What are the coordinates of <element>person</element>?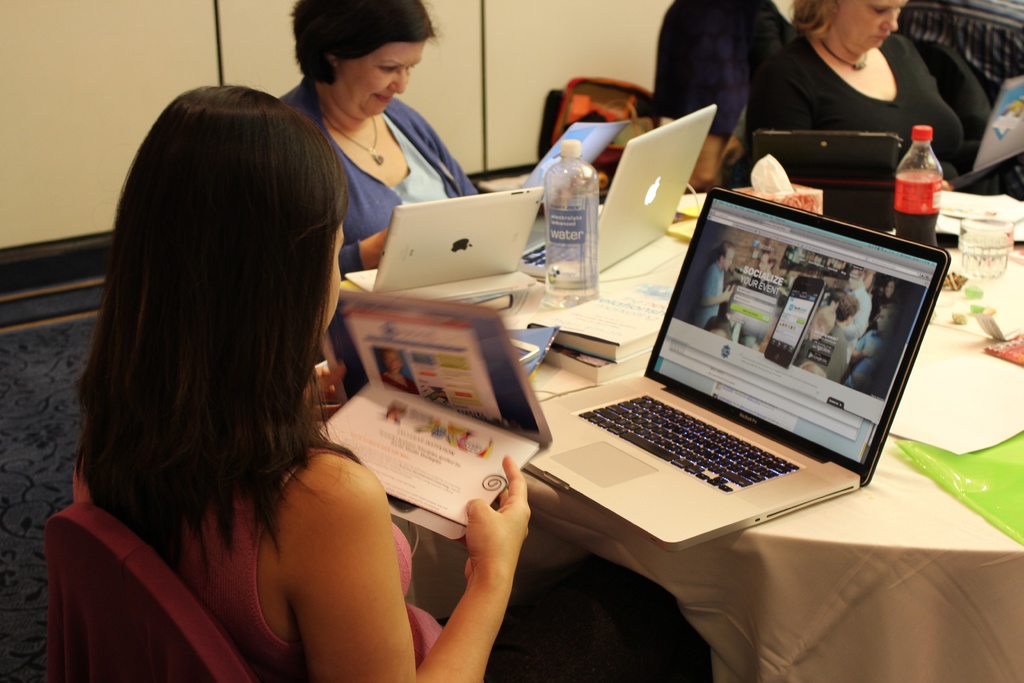
locate(749, 0, 991, 190).
